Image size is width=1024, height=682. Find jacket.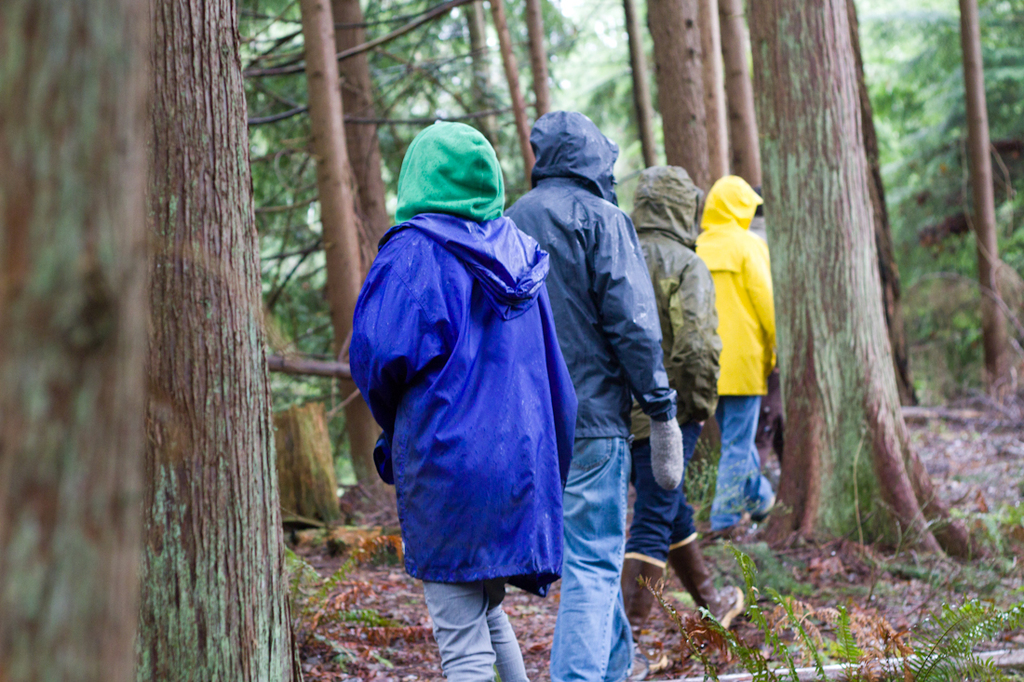
349,216,583,596.
